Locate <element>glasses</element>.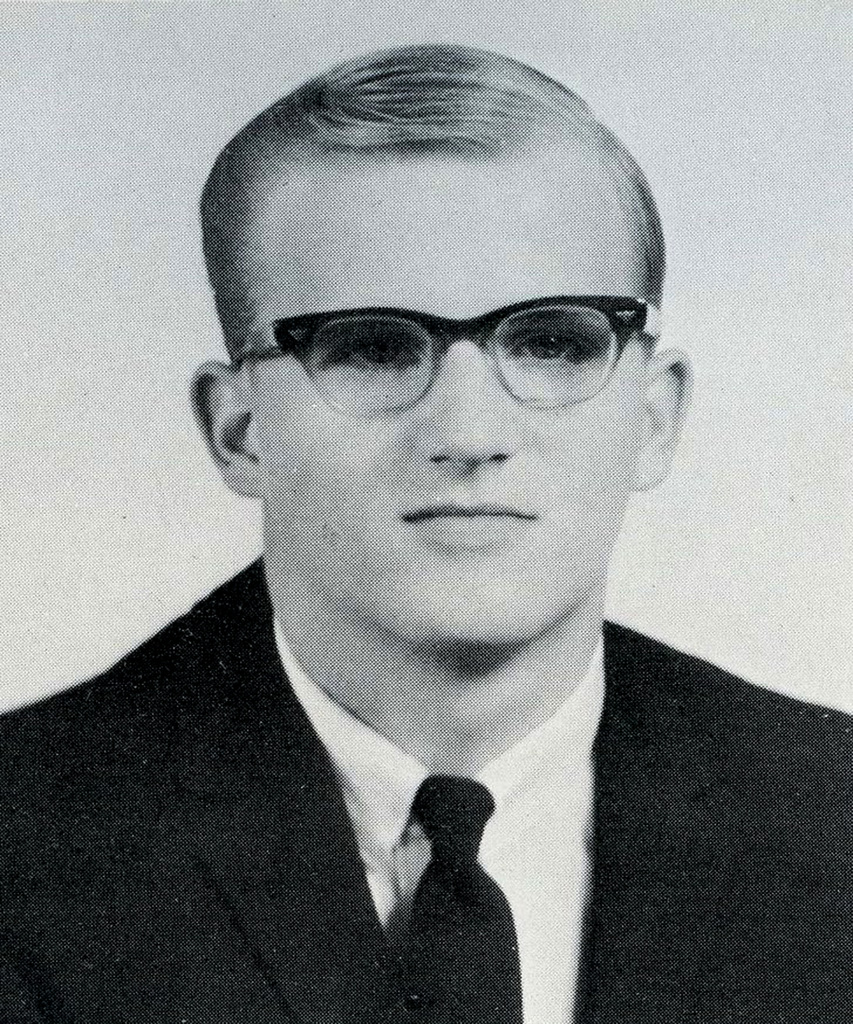
Bounding box: pyautogui.locateOnScreen(230, 289, 669, 417).
